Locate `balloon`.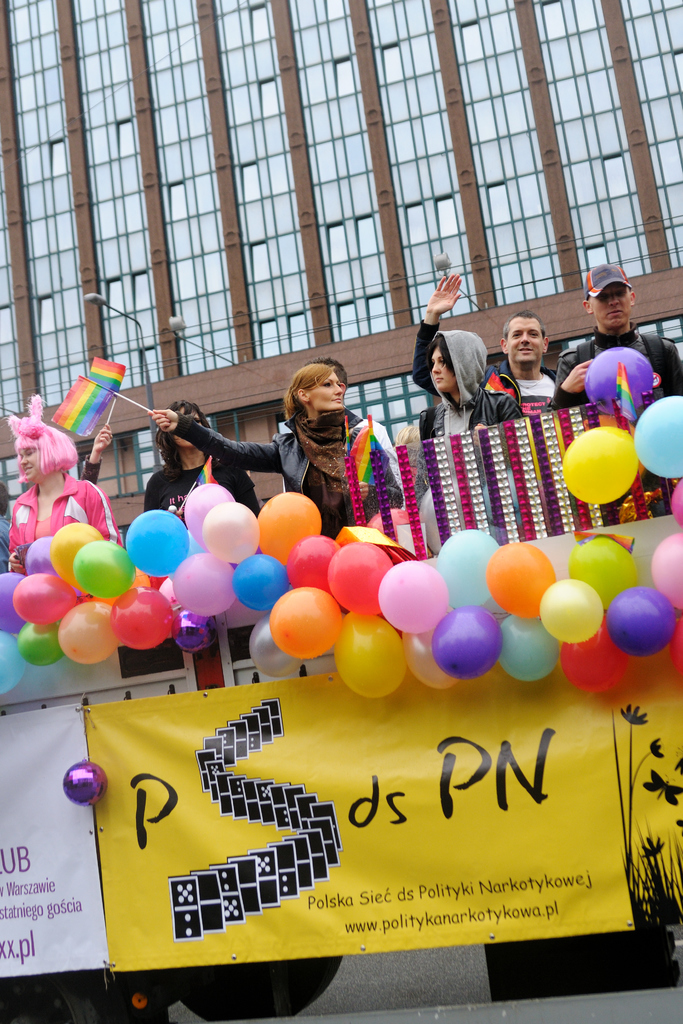
Bounding box: <box>332,614,409,701</box>.
